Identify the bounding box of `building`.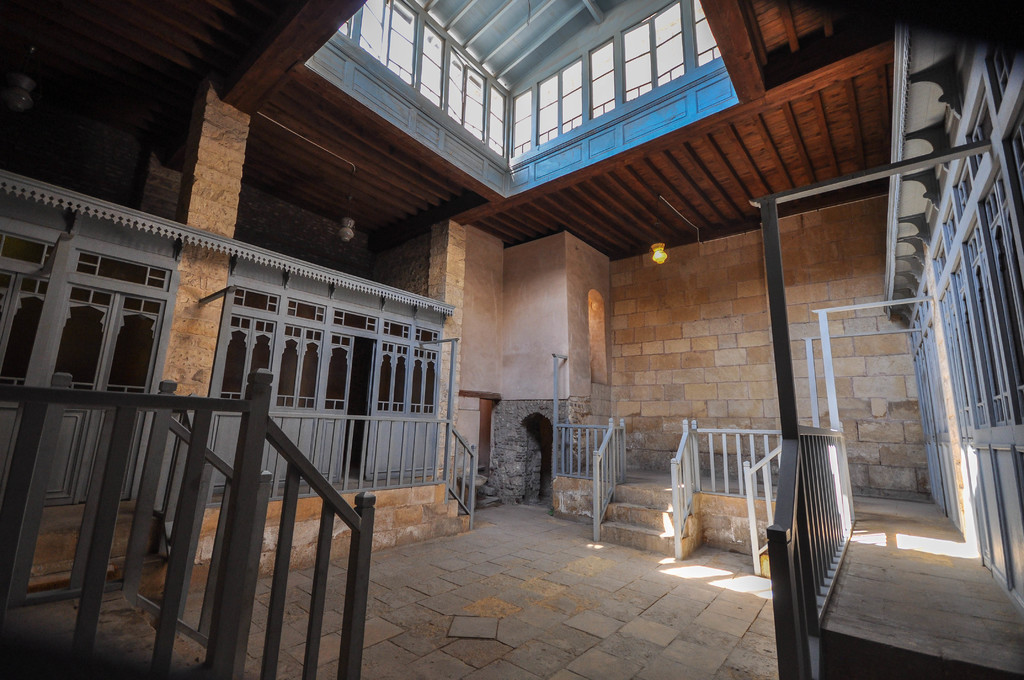
box(0, 0, 1023, 679).
